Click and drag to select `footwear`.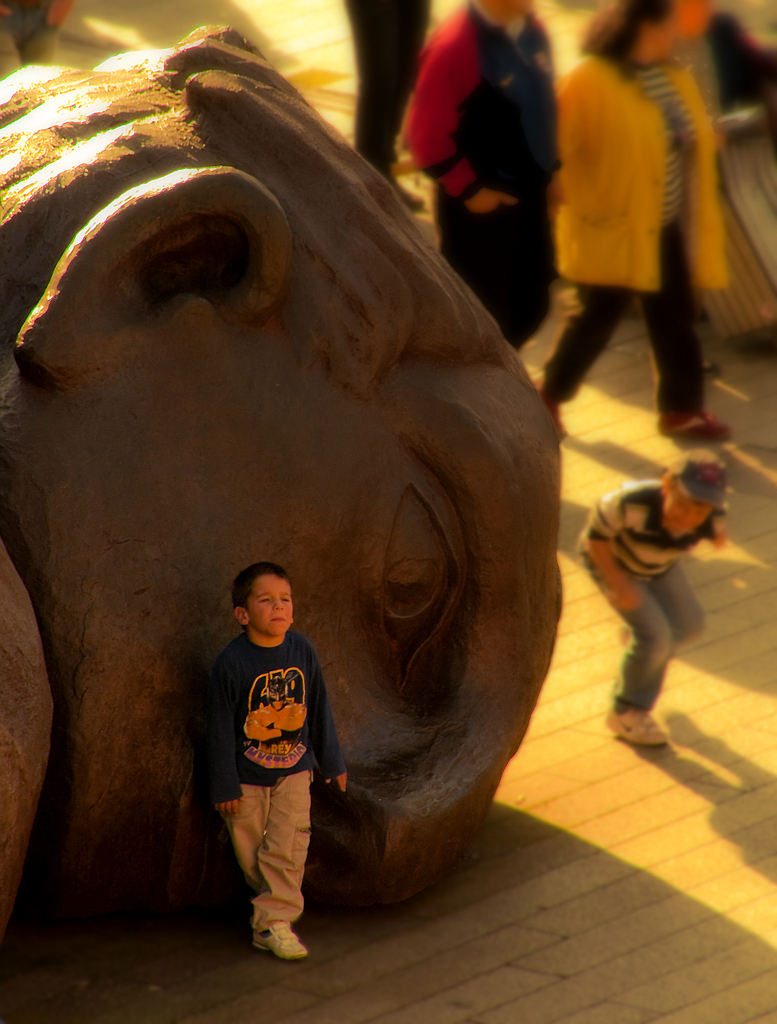
Selection: crop(250, 913, 308, 968).
